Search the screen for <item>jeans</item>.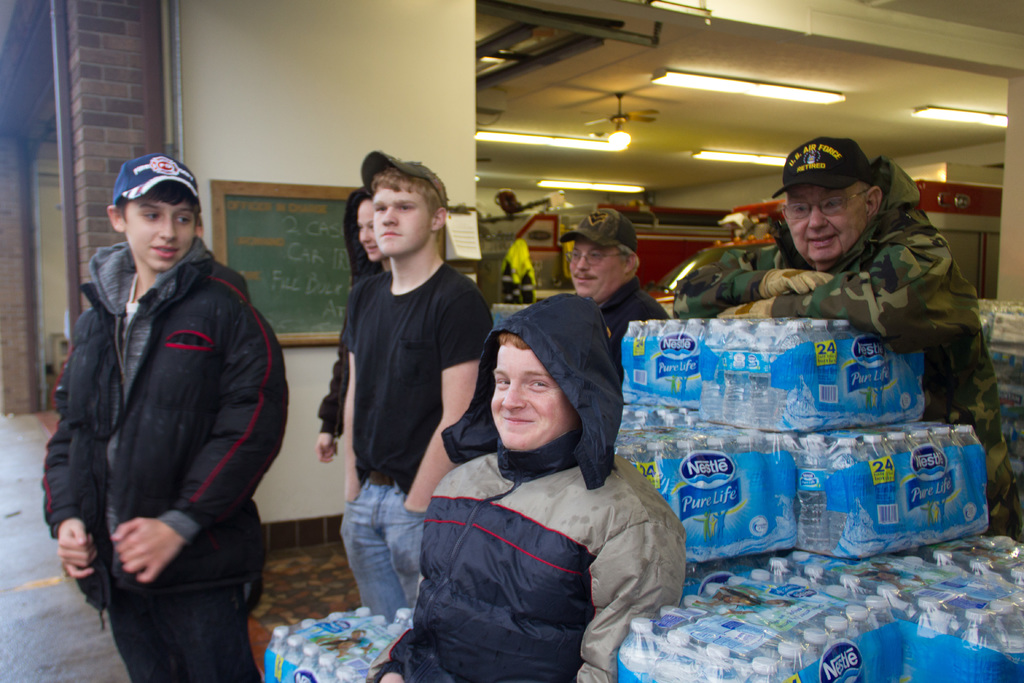
Found at (x1=108, y1=572, x2=263, y2=682).
